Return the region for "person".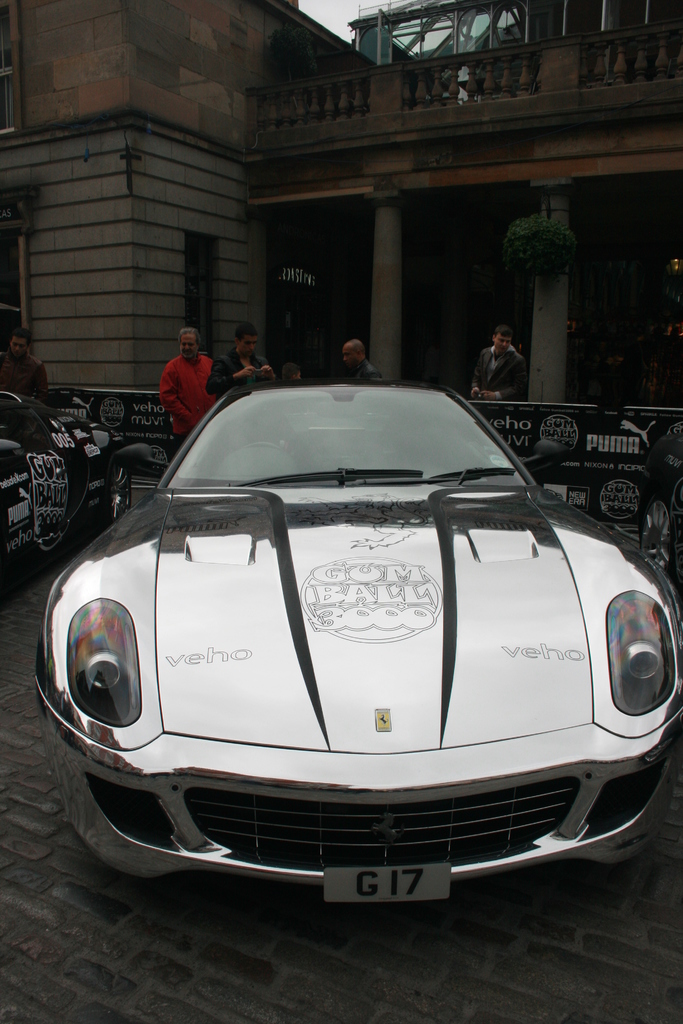
<region>208, 323, 277, 394</region>.
